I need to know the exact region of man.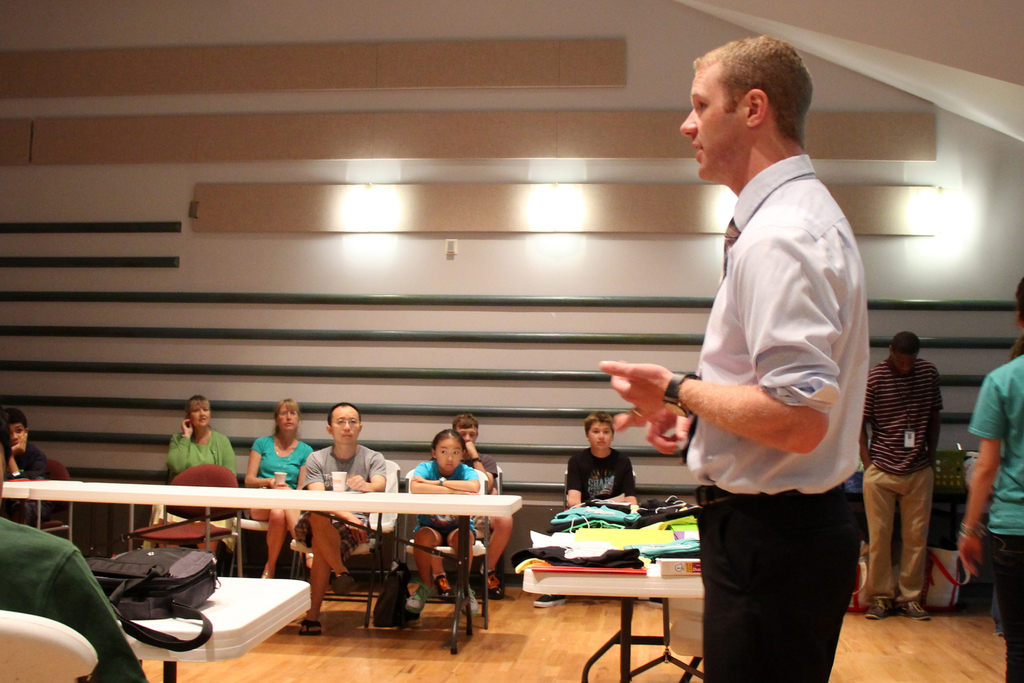
Region: {"x1": 456, "y1": 415, "x2": 508, "y2": 600}.
